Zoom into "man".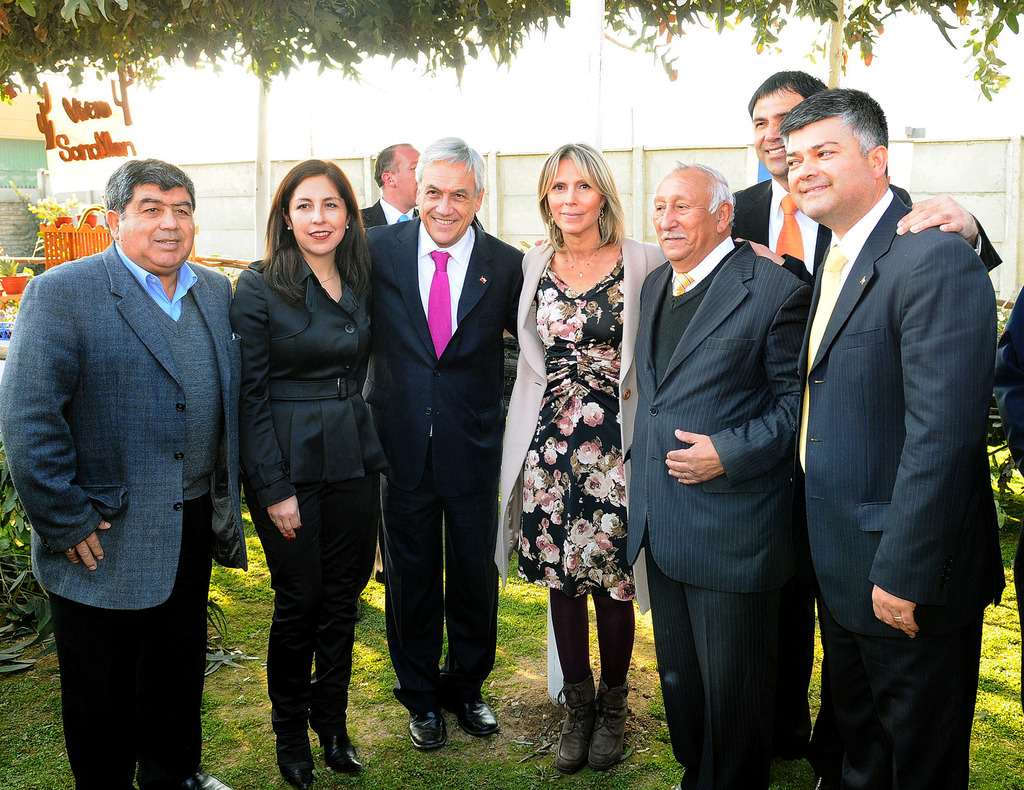
Zoom target: (356,139,419,623).
